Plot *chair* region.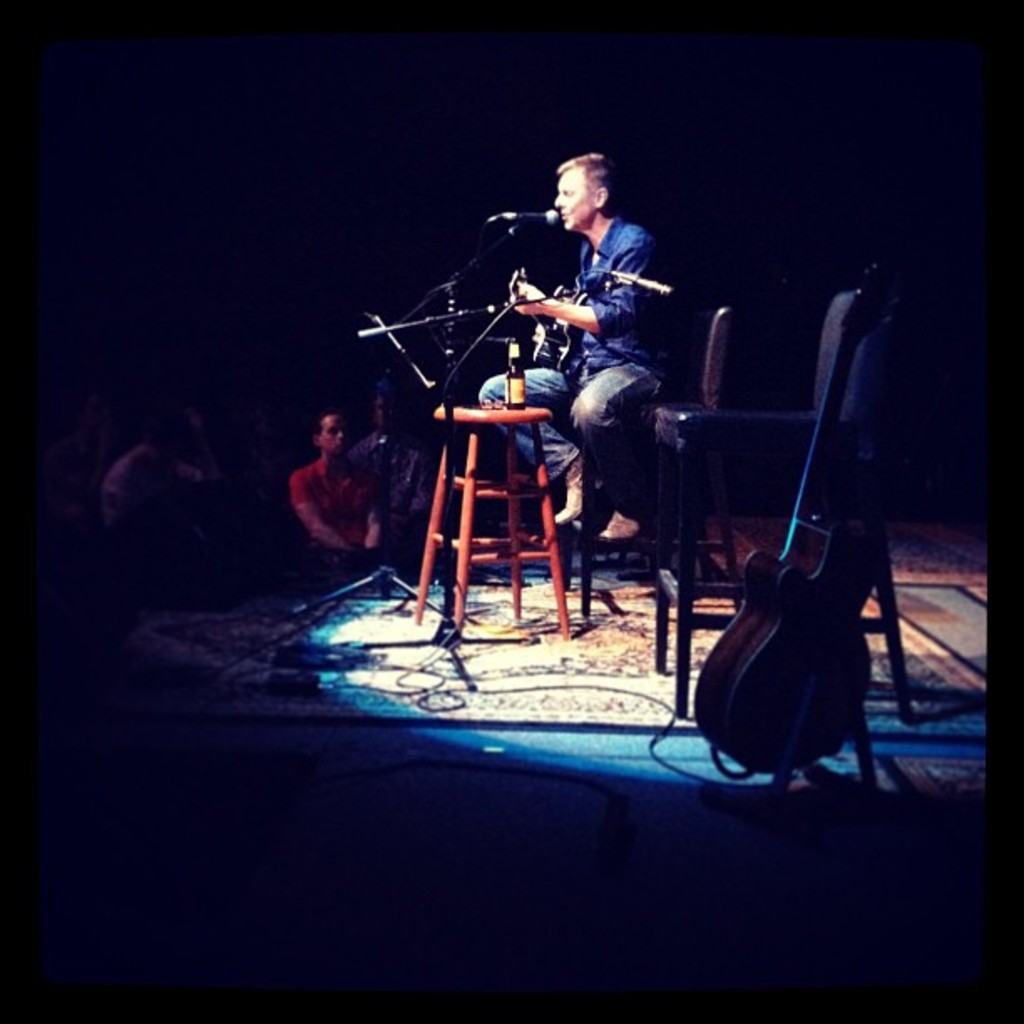
Plotted at x1=557 y1=303 x2=743 y2=619.
